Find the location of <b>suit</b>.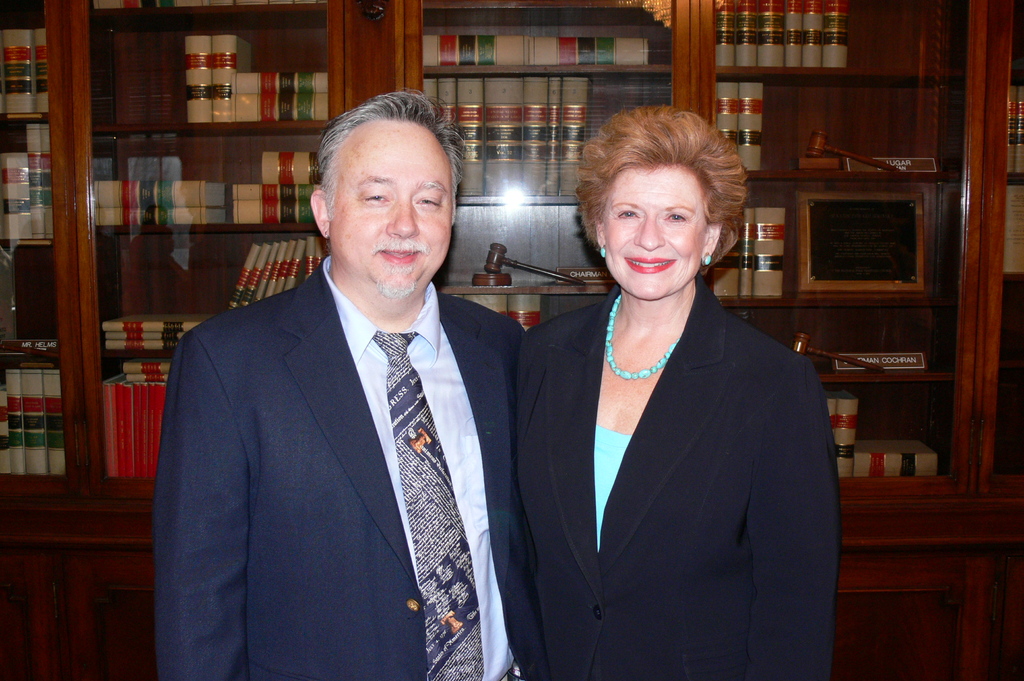
Location: {"left": 153, "top": 273, "right": 525, "bottom": 680}.
